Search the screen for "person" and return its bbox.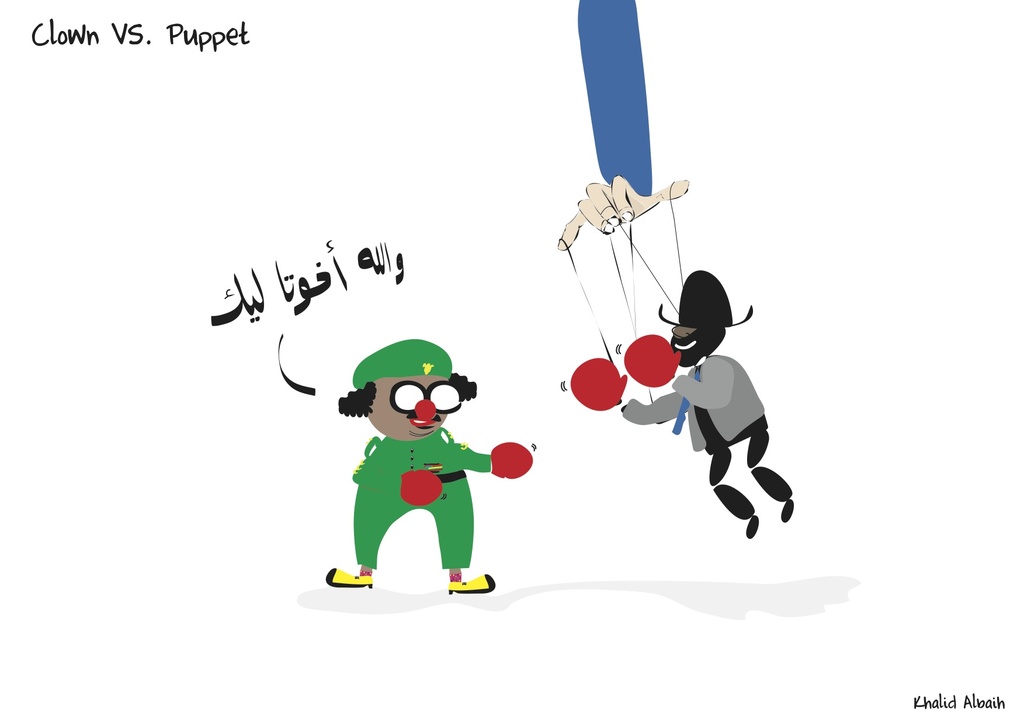
Found: {"x1": 328, "y1": 341, "x2": 529, "y2": 597}.
